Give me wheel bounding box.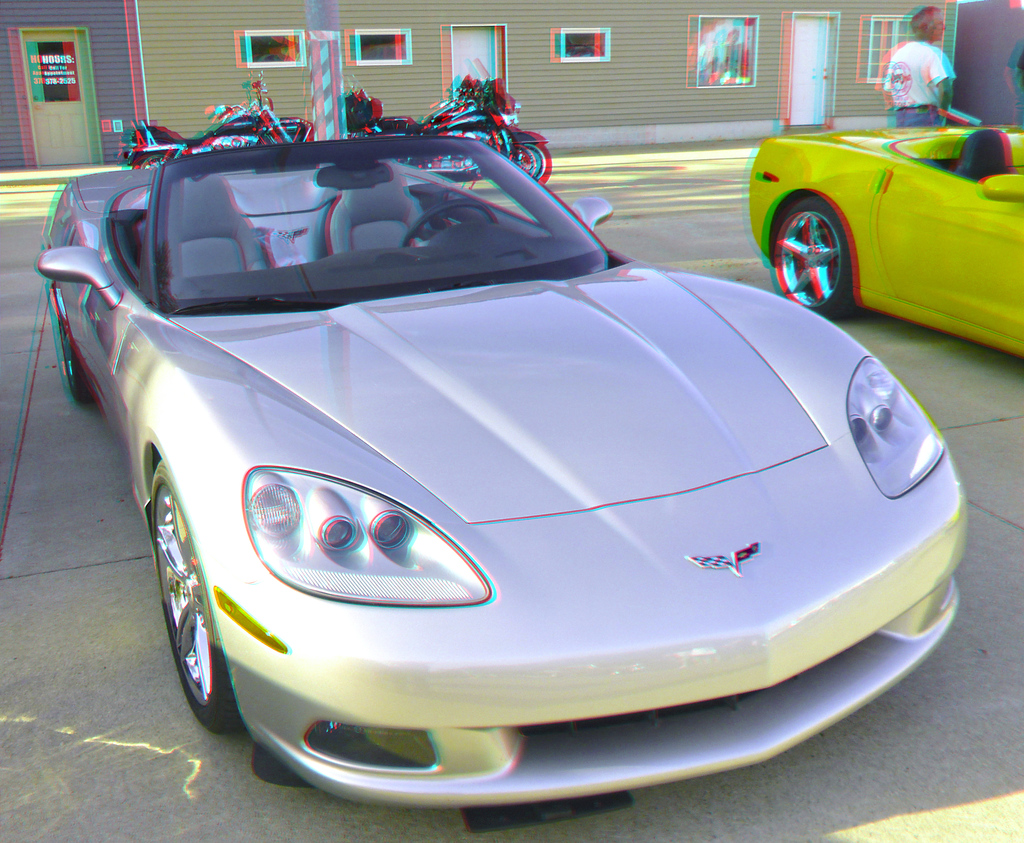
x1=762 y1=195 x2=861 y2=317.
